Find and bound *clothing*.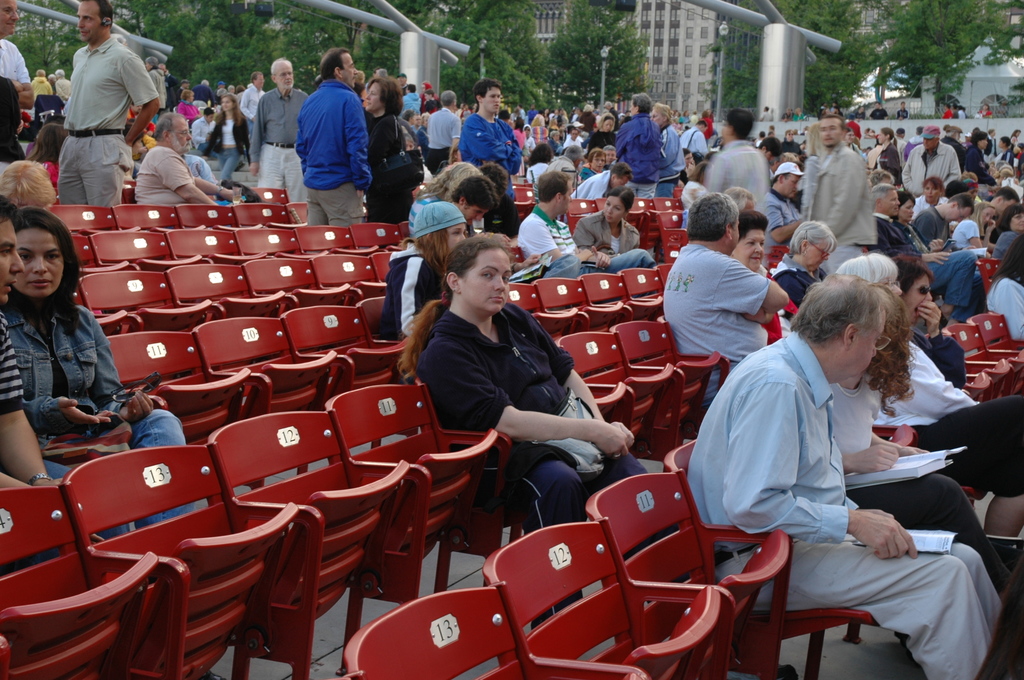
Bound: [x1=292, y1=77, x2=378, y2=224].
